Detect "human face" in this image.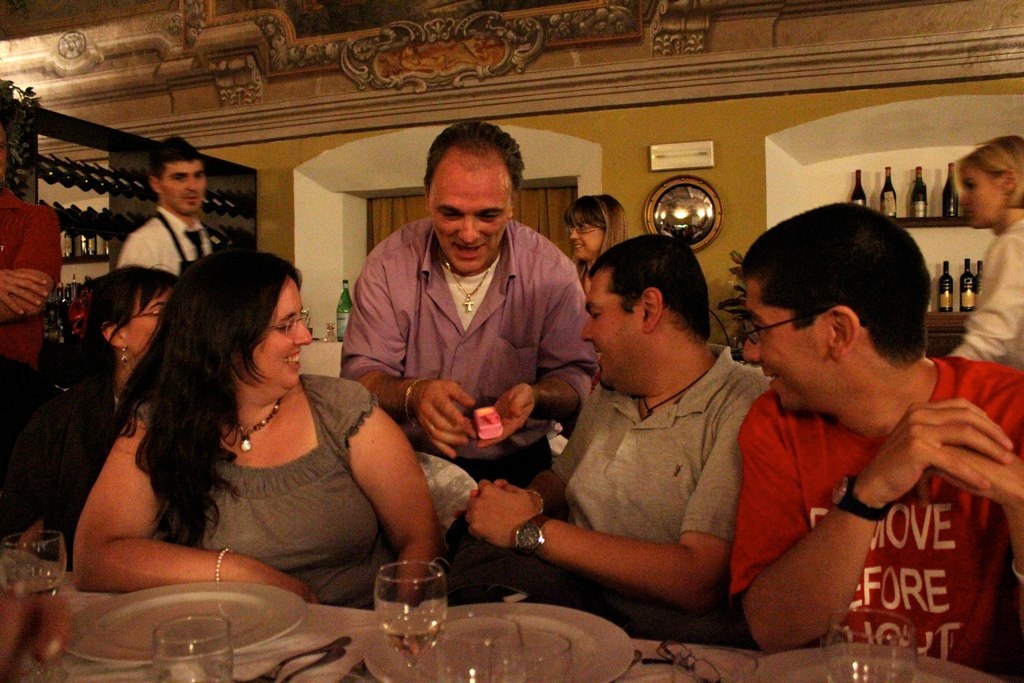
Detection: Rect(159, 162, 209, 219).
